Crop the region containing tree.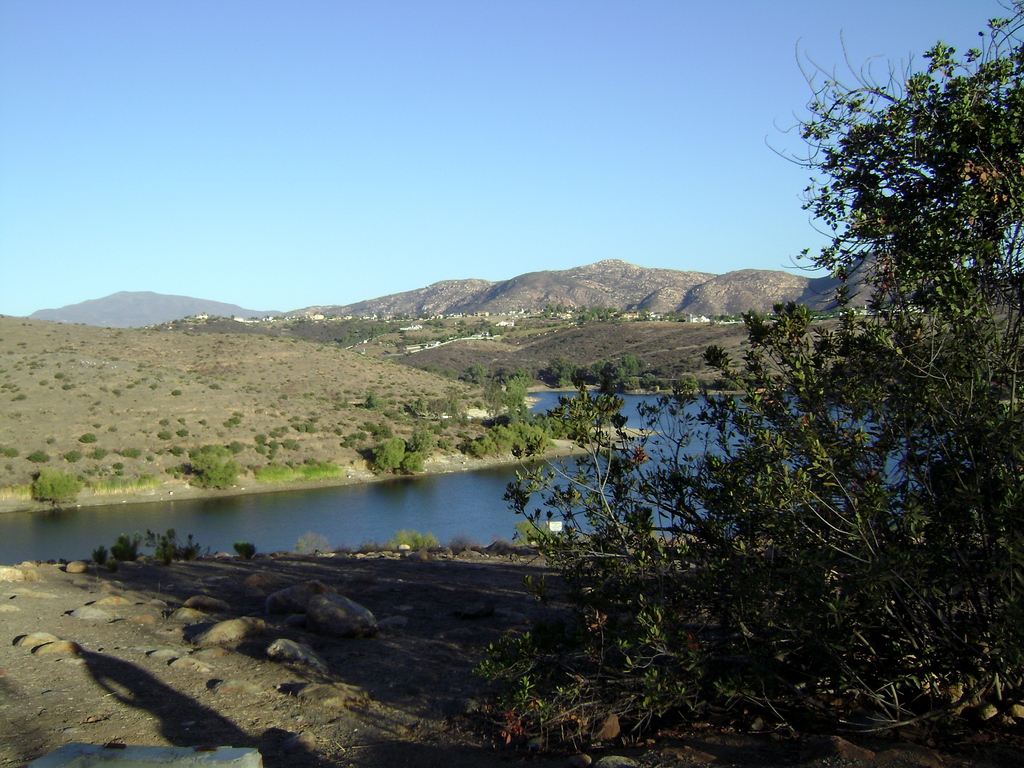
Crop region: select_region(436, 240, 1023, 395).
